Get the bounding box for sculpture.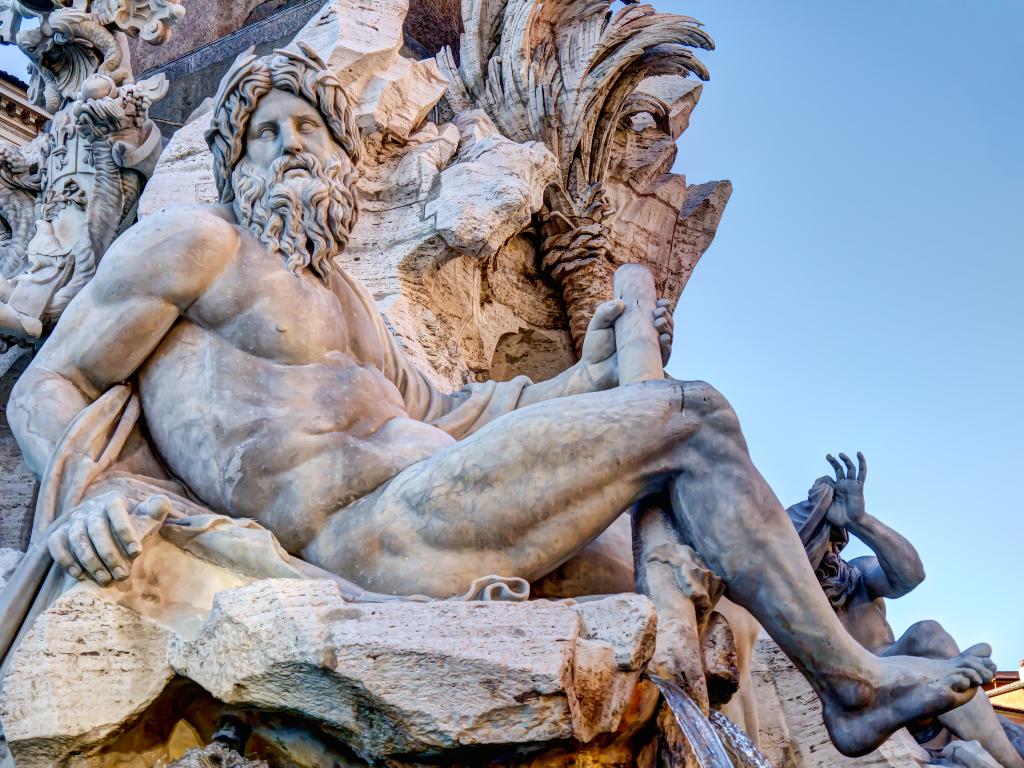
[left=84, top=65, right=925, bottom=748].
